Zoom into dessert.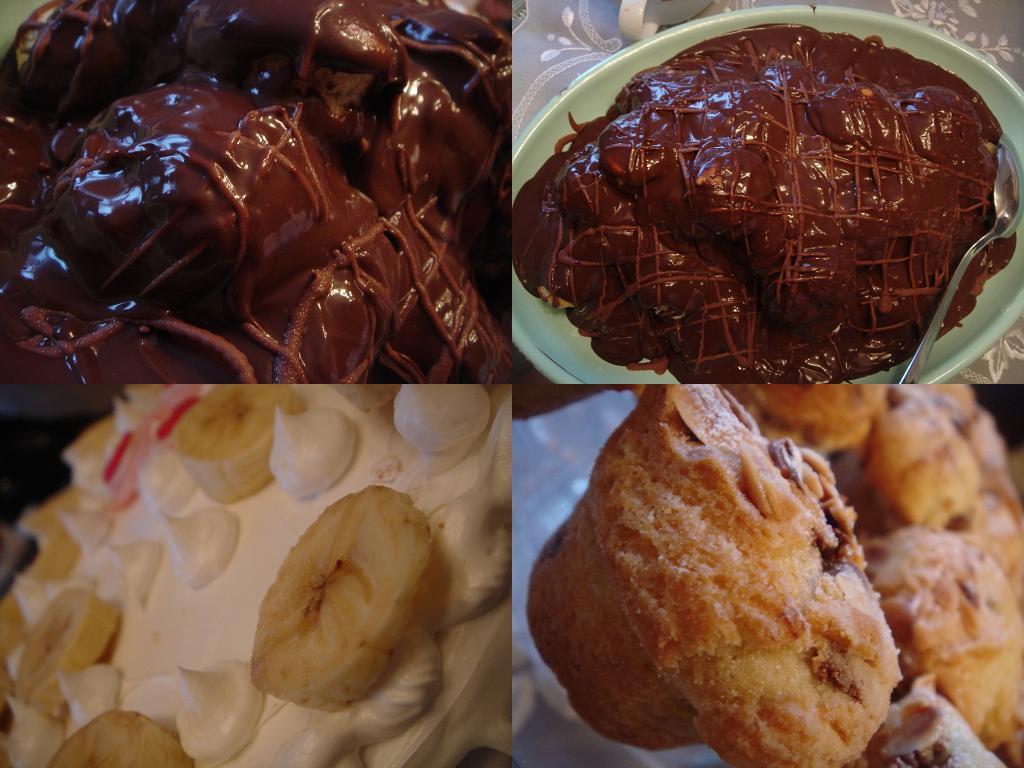
Zoom target: box(13, 511, 85, 585).
